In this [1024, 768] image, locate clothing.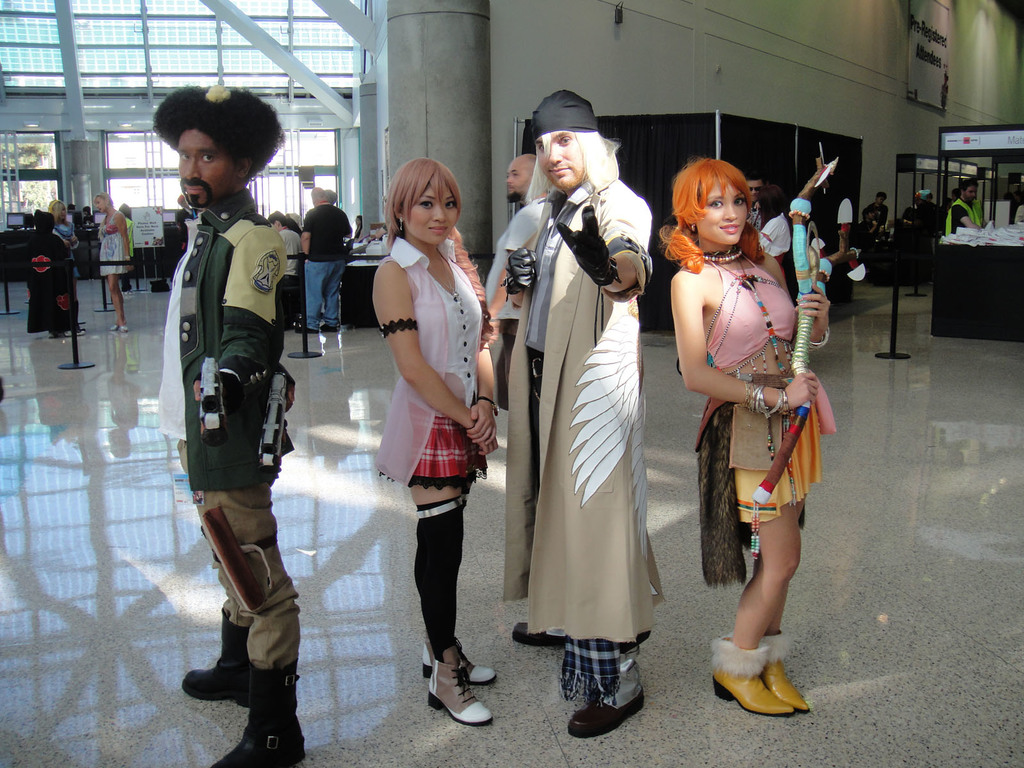
Bounding box: (x1=102, y1=209, x2=137, y2=284).
